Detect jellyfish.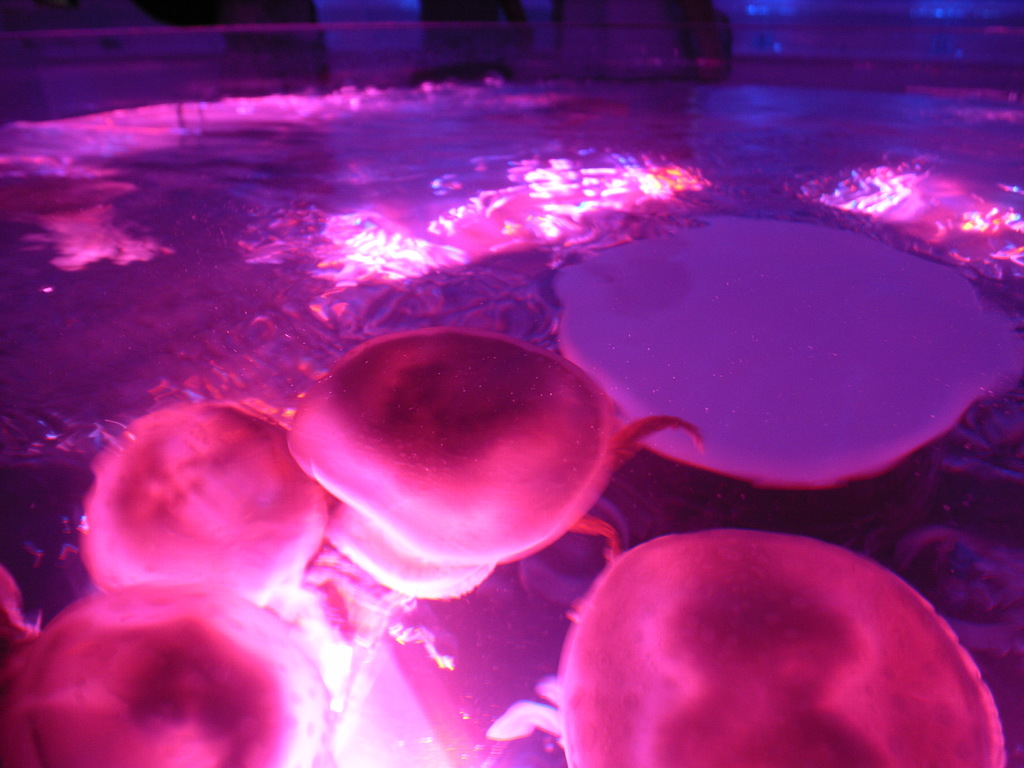
Detected at <box>282,336,637,617</box>.
